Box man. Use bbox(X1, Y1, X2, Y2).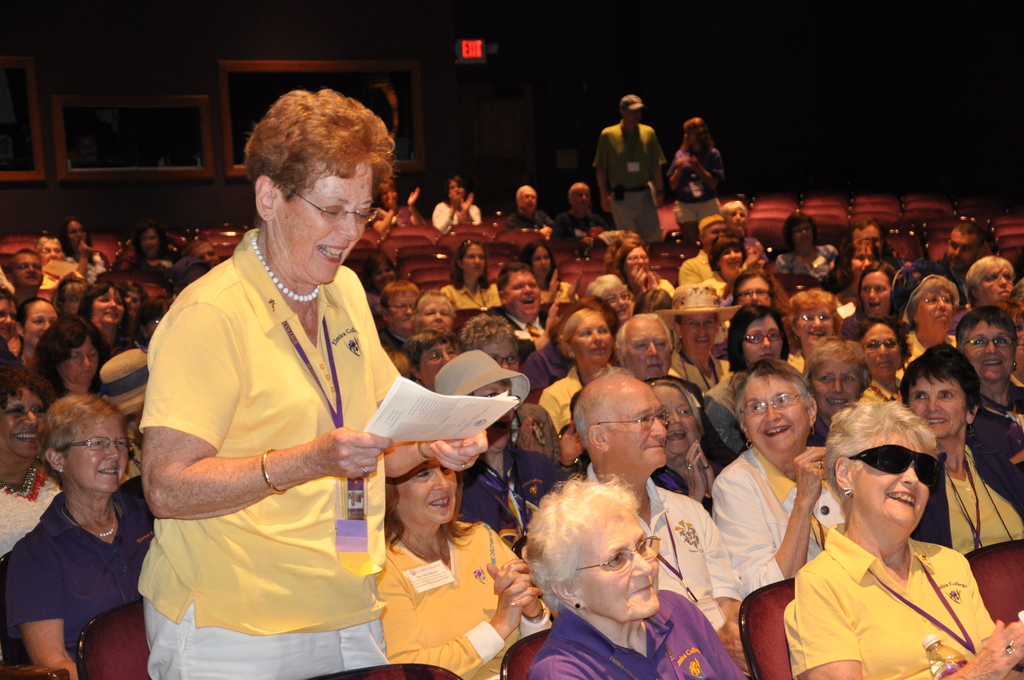
bbox(185, 236, 216, 265).
